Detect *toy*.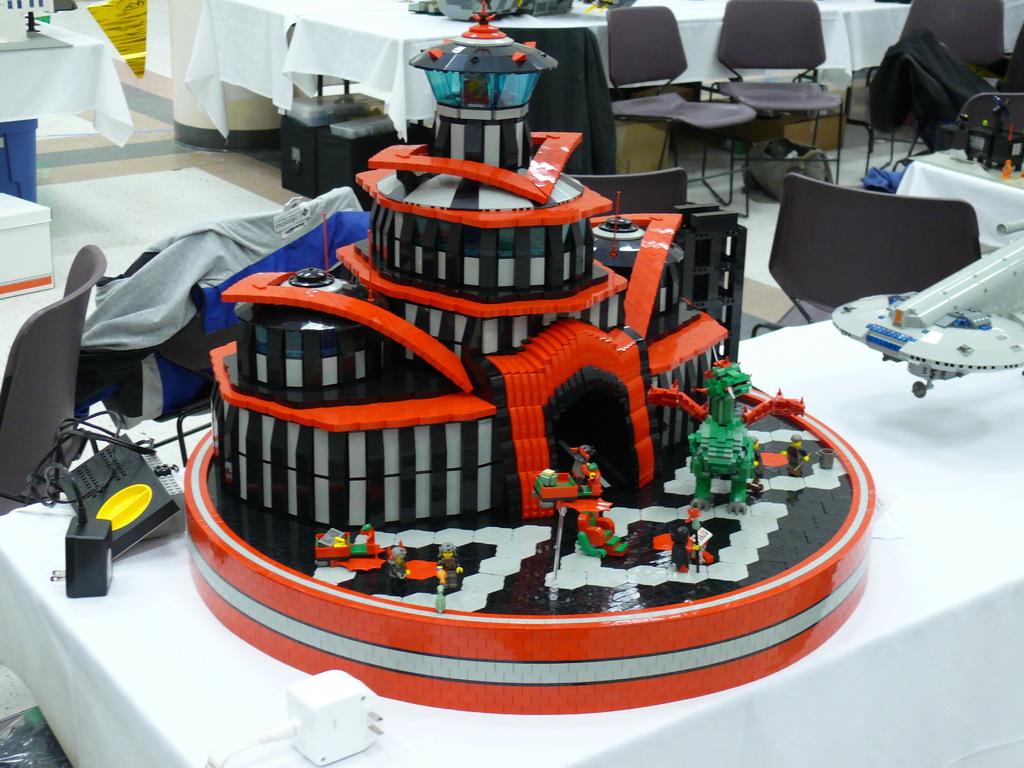
Detected at {"left": 184, "top": 0, "right": 874, "bottom": 716}.
